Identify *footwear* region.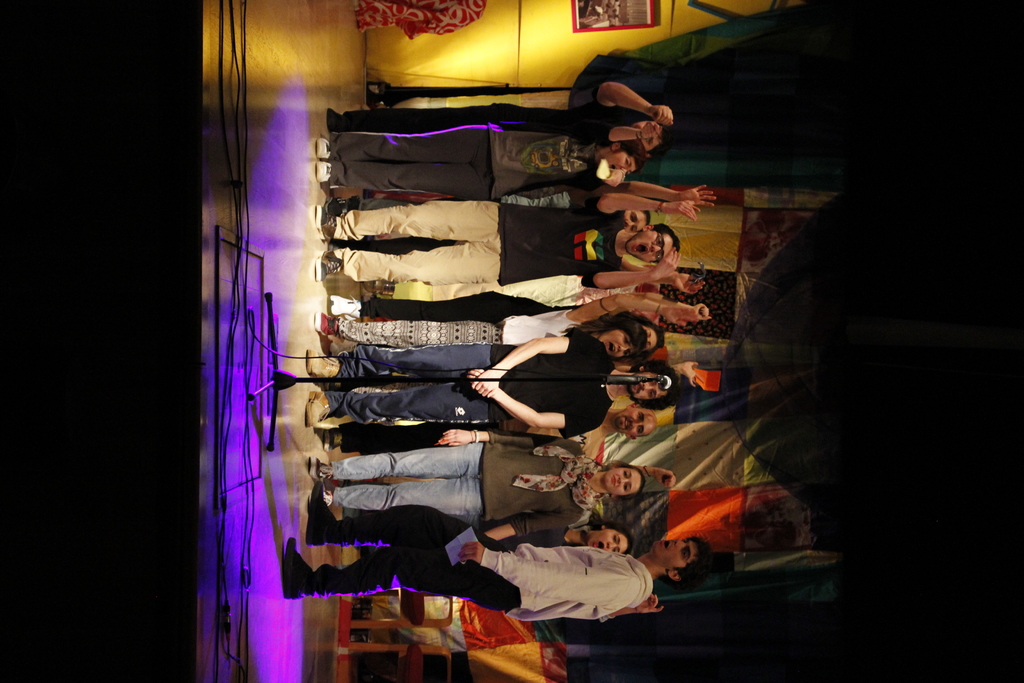
Region: [308, 354, 340, 392].
